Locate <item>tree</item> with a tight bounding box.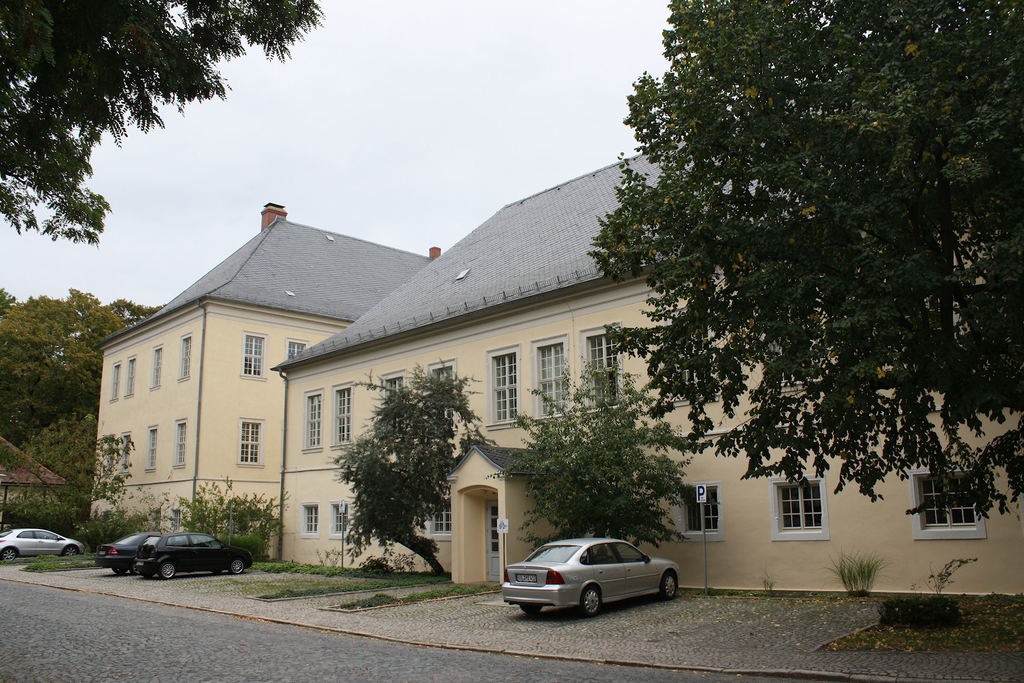
<region>0, 268, 134, 557</region>.
